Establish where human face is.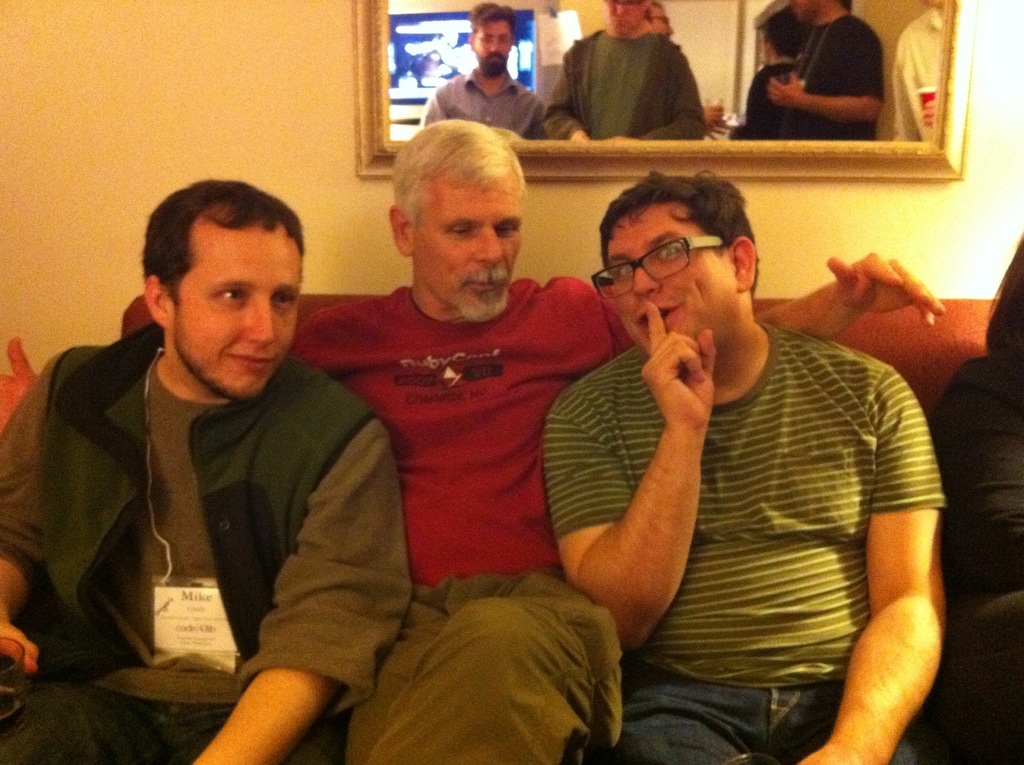
Established at box(608, 0, 643, 34).
